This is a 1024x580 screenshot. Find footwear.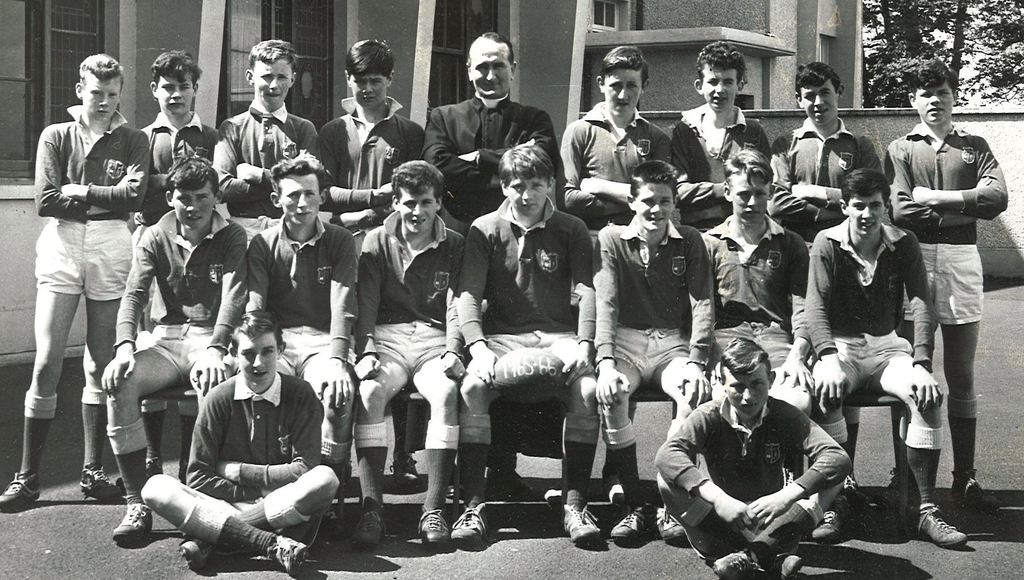
Bounding box: rect(653, 506, 687, 545).
